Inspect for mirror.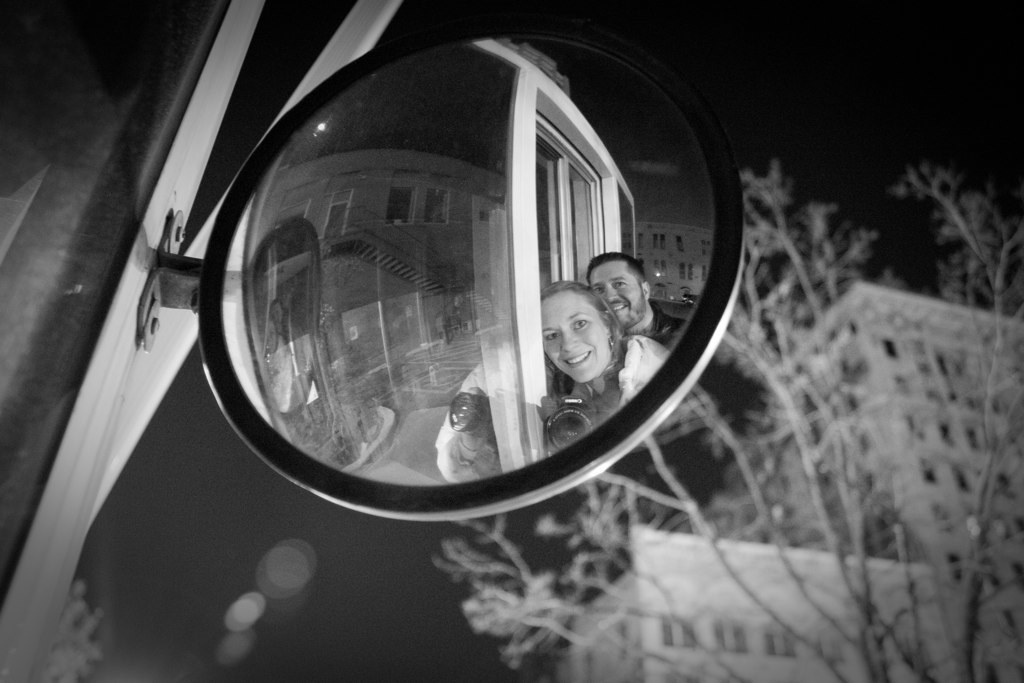
Inspection: (208,26,711,526).
